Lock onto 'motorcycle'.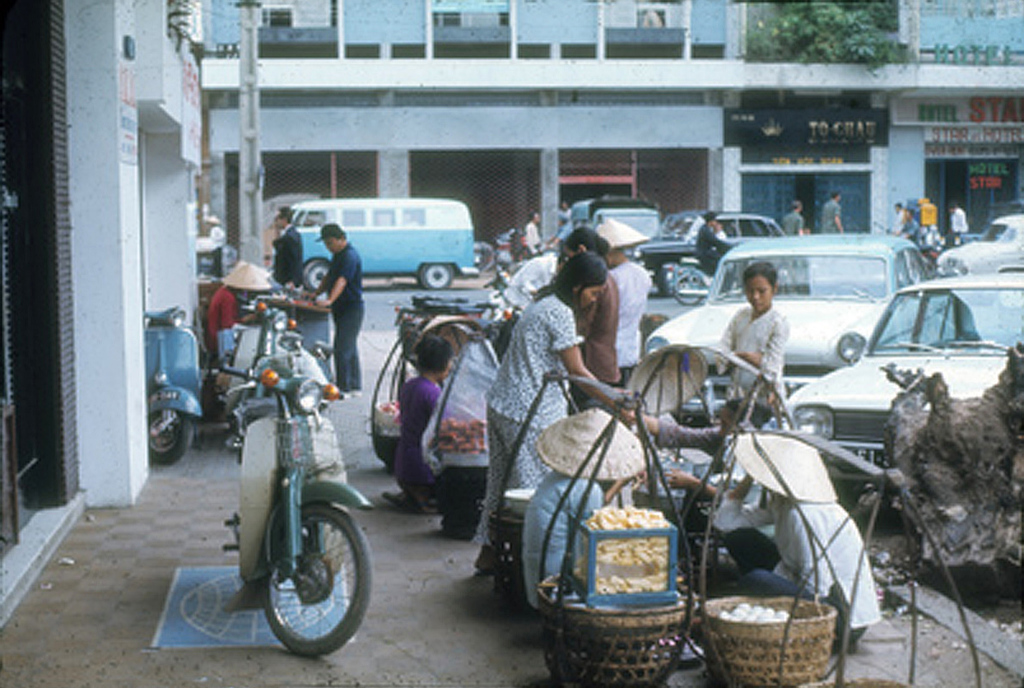
Locked: x1=179 y1=335 x2=368 y2=651.
